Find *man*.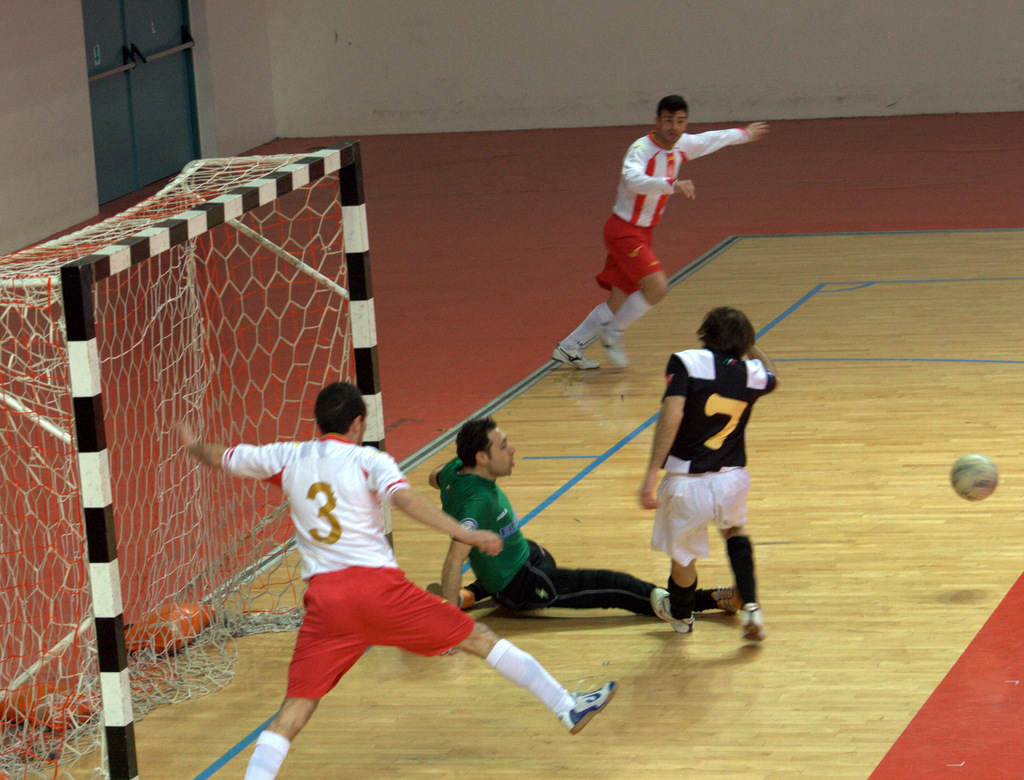
bbox=(181, 383, 616, 779).
